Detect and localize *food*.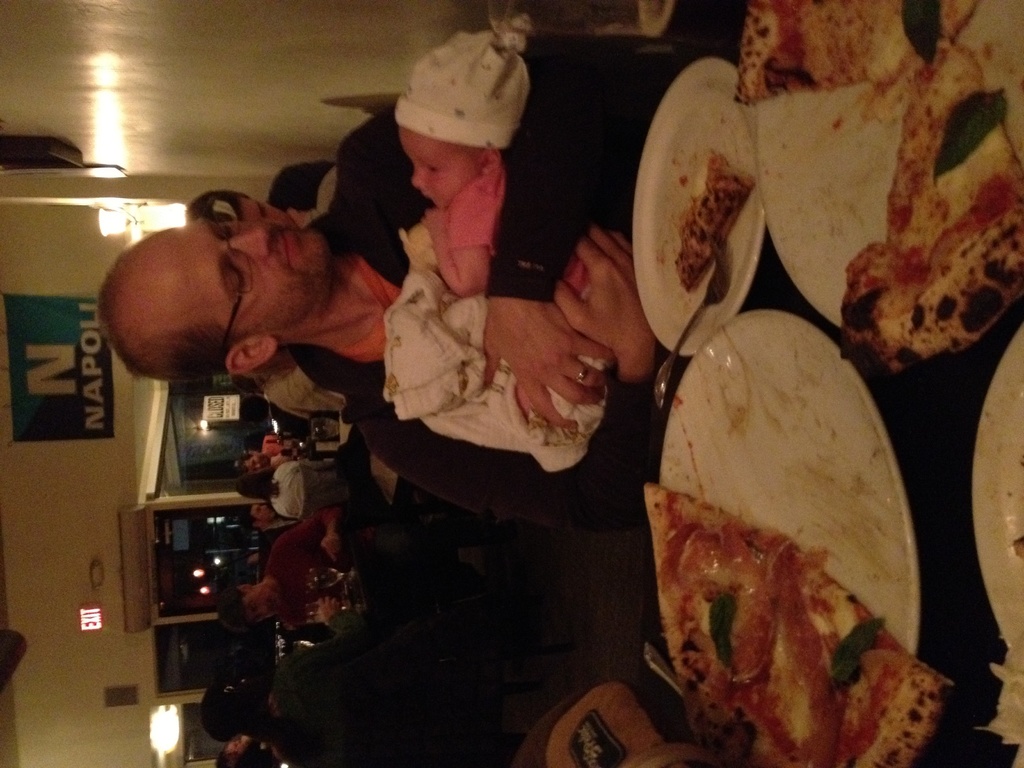
Localized at 721, 13, 1009, 398.
